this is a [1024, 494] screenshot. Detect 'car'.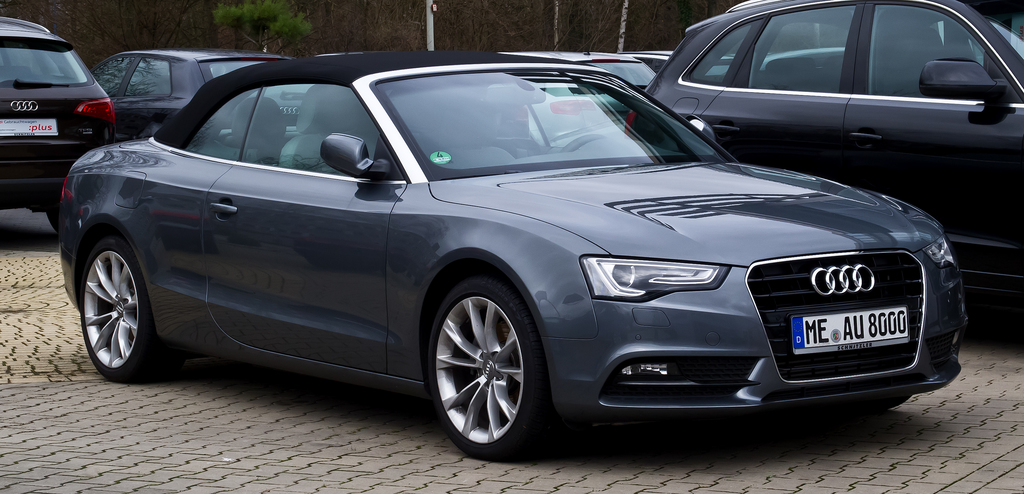
pyautogui.locateOnScreen(88, 42, 317, 147).
